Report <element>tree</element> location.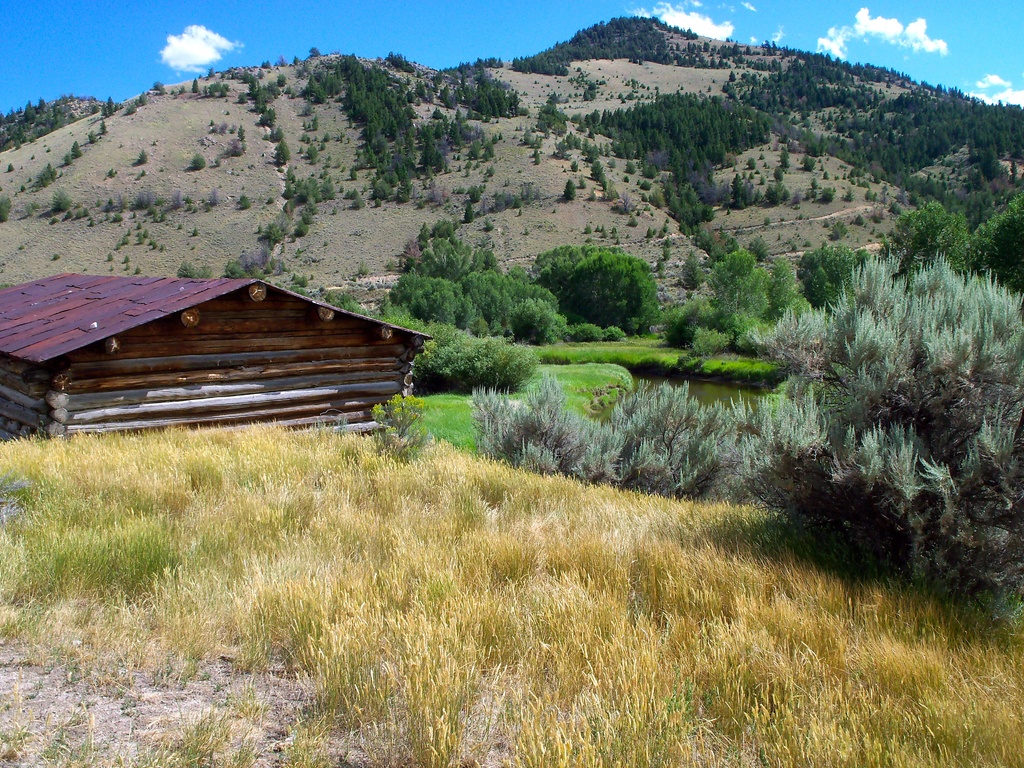
Report: rect(593, 222, 602, 237).
